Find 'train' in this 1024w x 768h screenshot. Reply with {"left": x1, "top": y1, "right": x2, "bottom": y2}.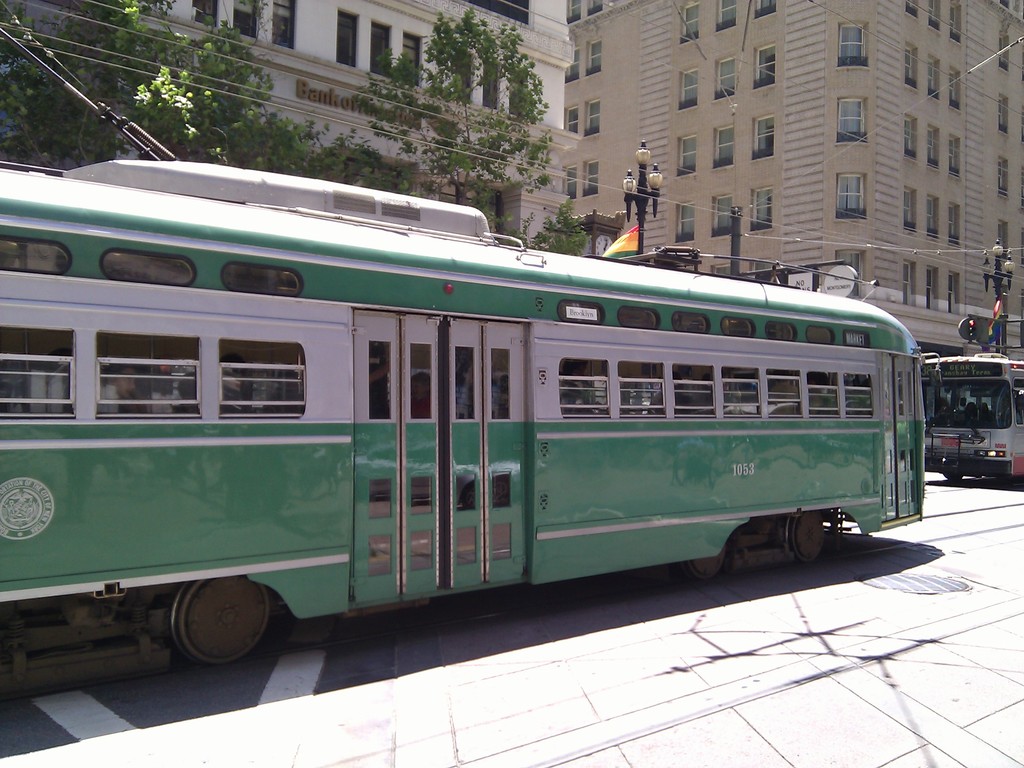
{"left": 0, "top": 3, "right": 925, "bottom": 705}.
